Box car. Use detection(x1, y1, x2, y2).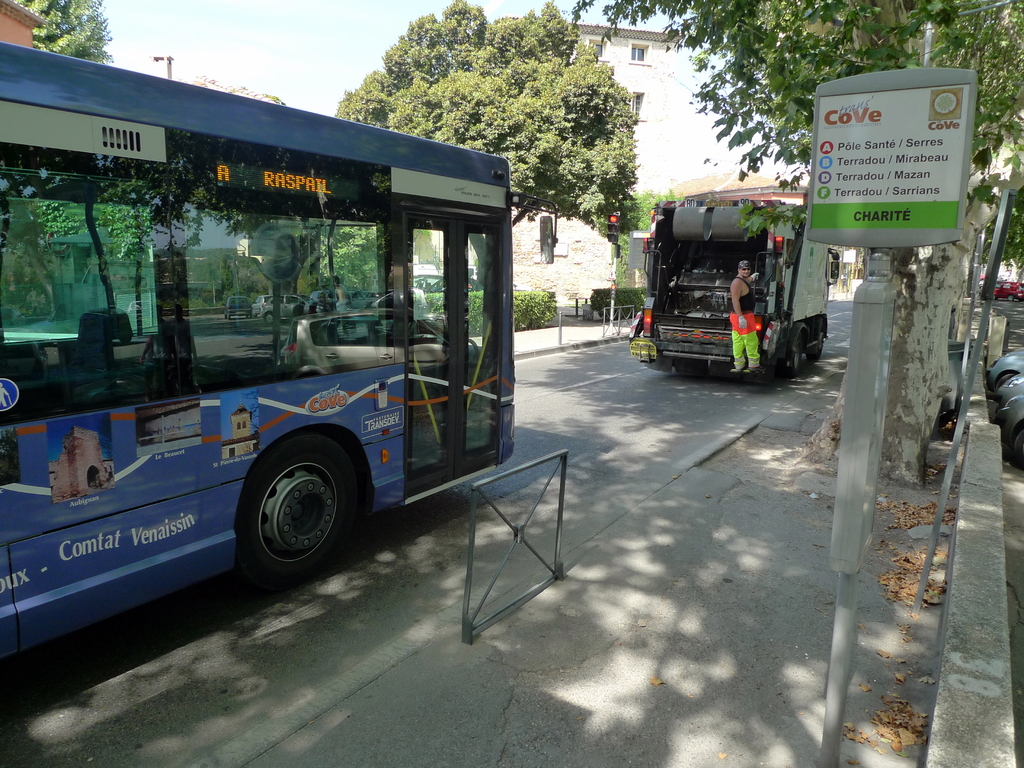
detection(979, 273, 997, 278).
